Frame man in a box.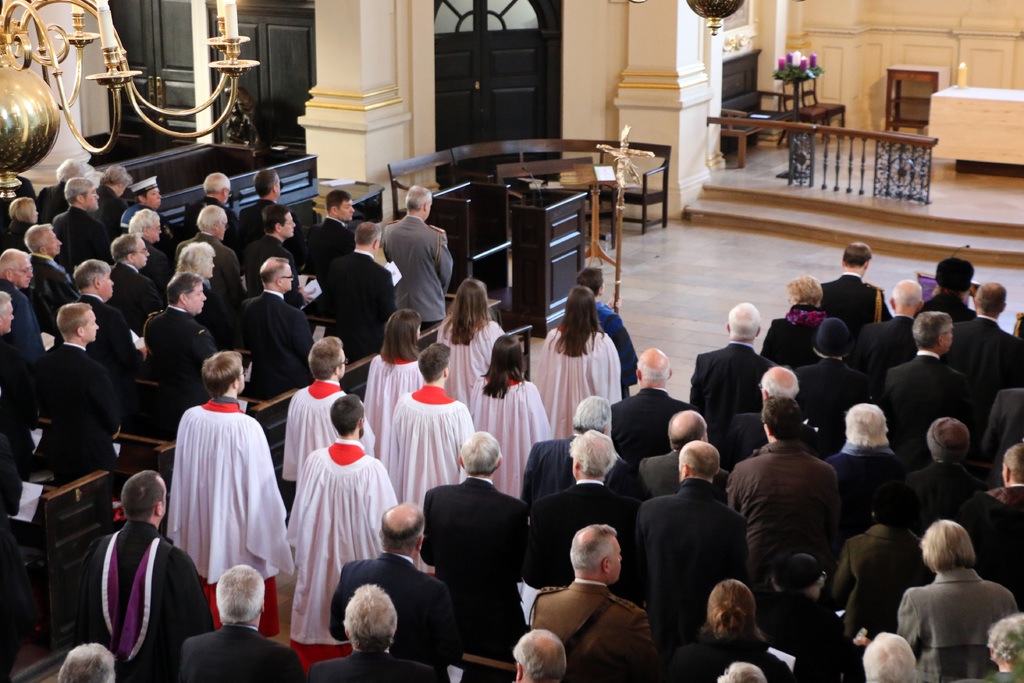
[left=754, top=551, right=866, bottom=682].
